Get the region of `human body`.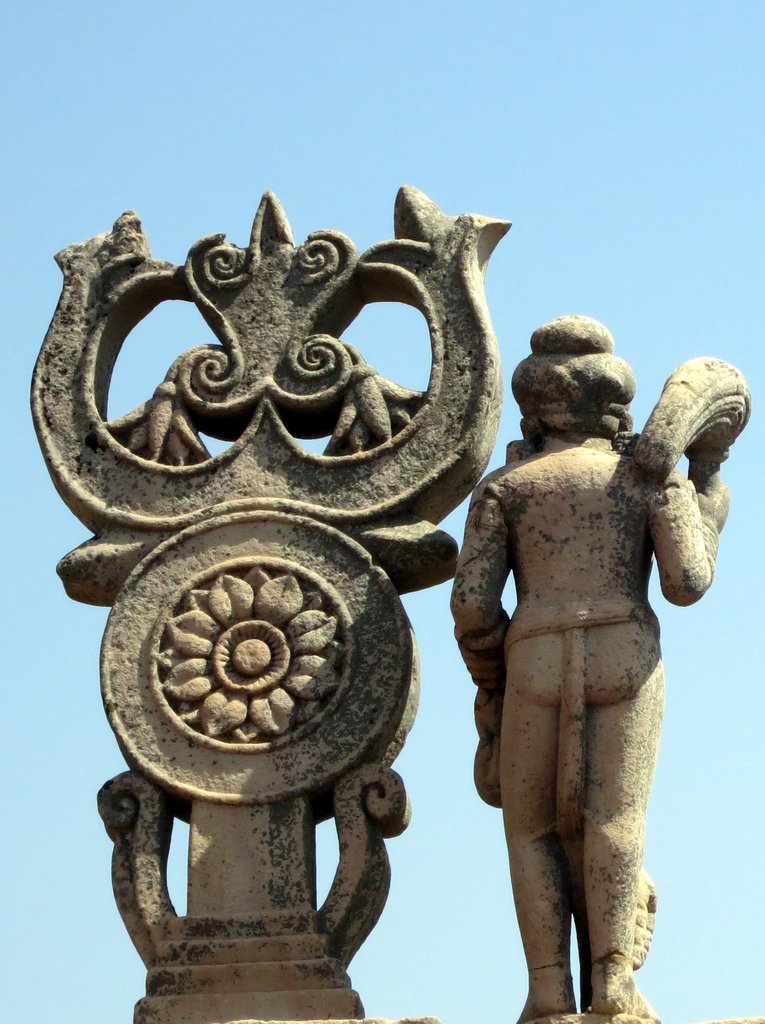
x1=415, y1=253, x2=729, y2=996.
